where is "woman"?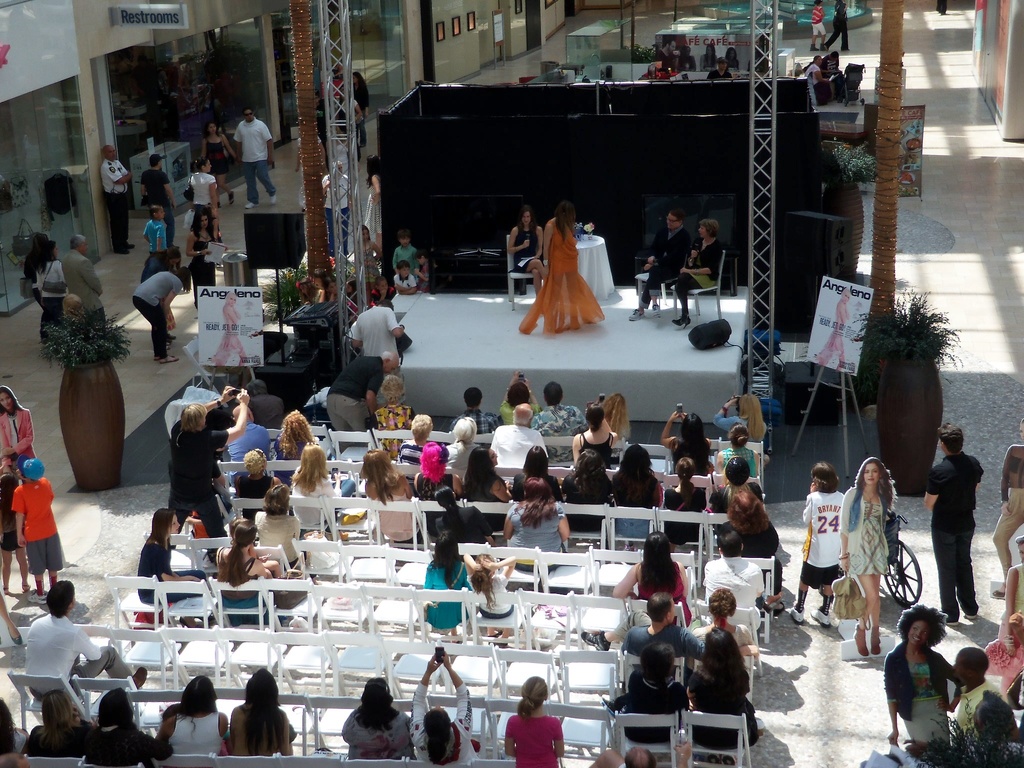
locate(660, 405, 717, 481).
